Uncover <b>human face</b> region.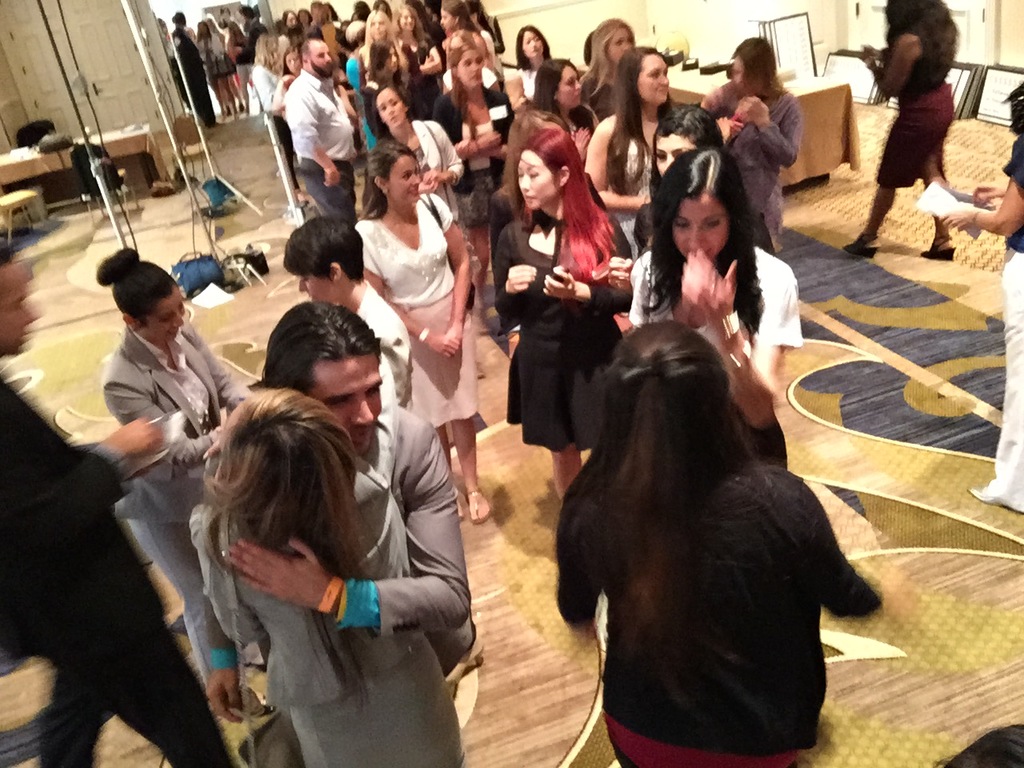
Uncovered: 306, 351, 383, 450.
